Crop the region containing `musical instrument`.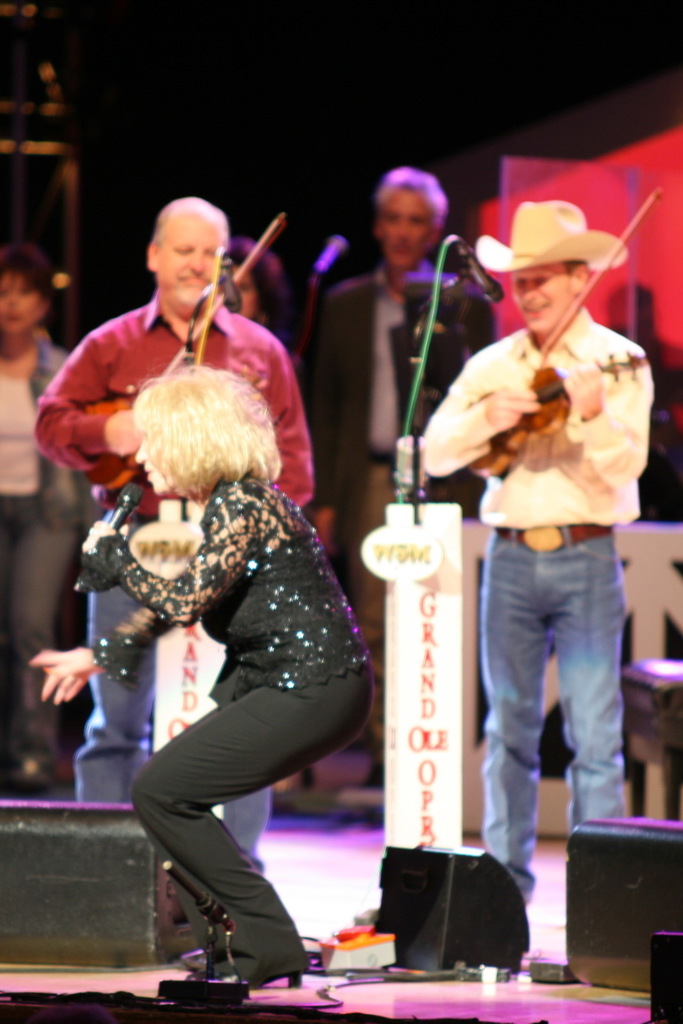
Crop region: (x1=467, y1=182, x2=659, y2=478).
